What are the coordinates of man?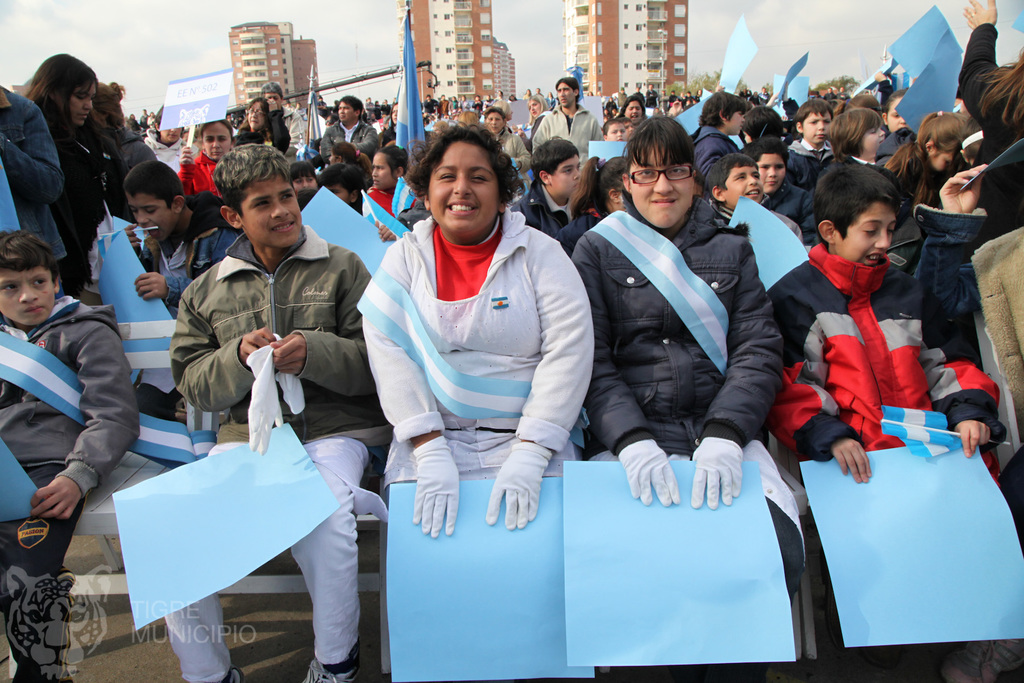
[x1=533, y1=81, x2=604, y2=170].
